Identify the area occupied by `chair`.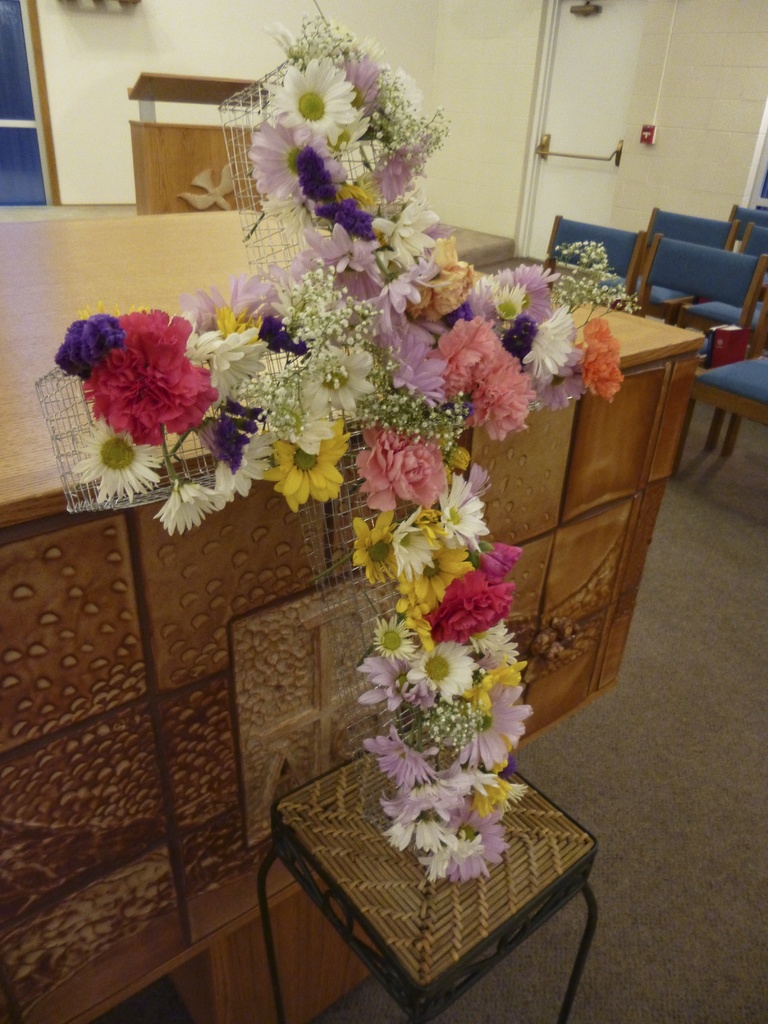
Area: box(674, 349, 767, 480).
